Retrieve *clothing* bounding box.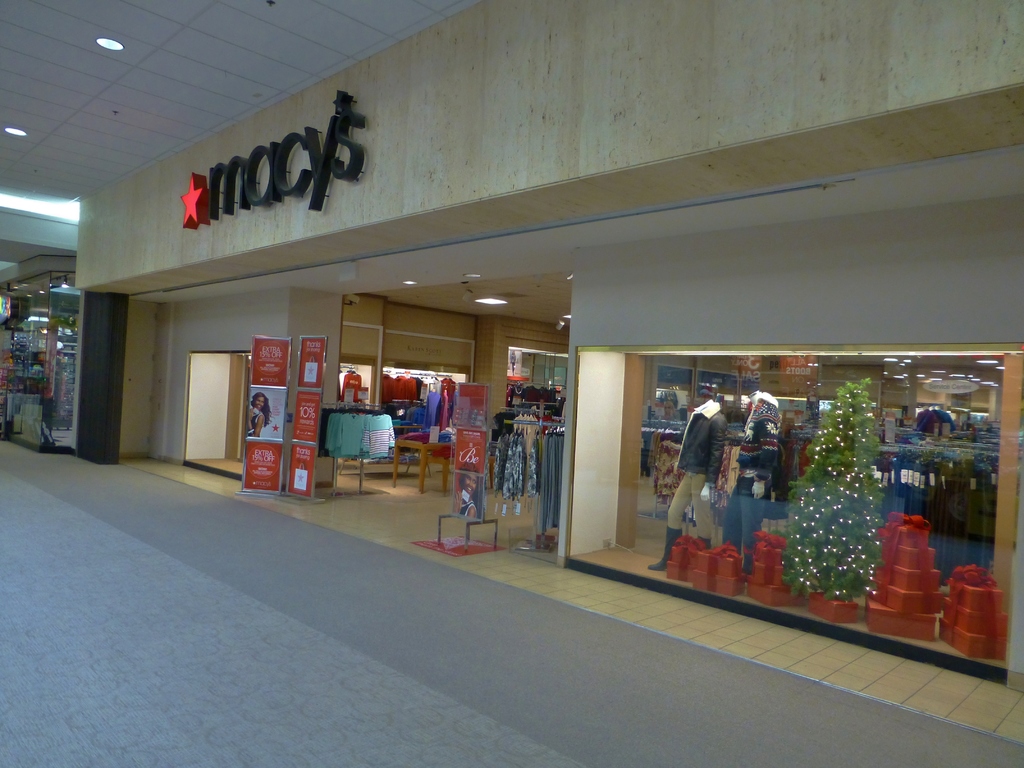
Bounding box: [660,400,730,528].
